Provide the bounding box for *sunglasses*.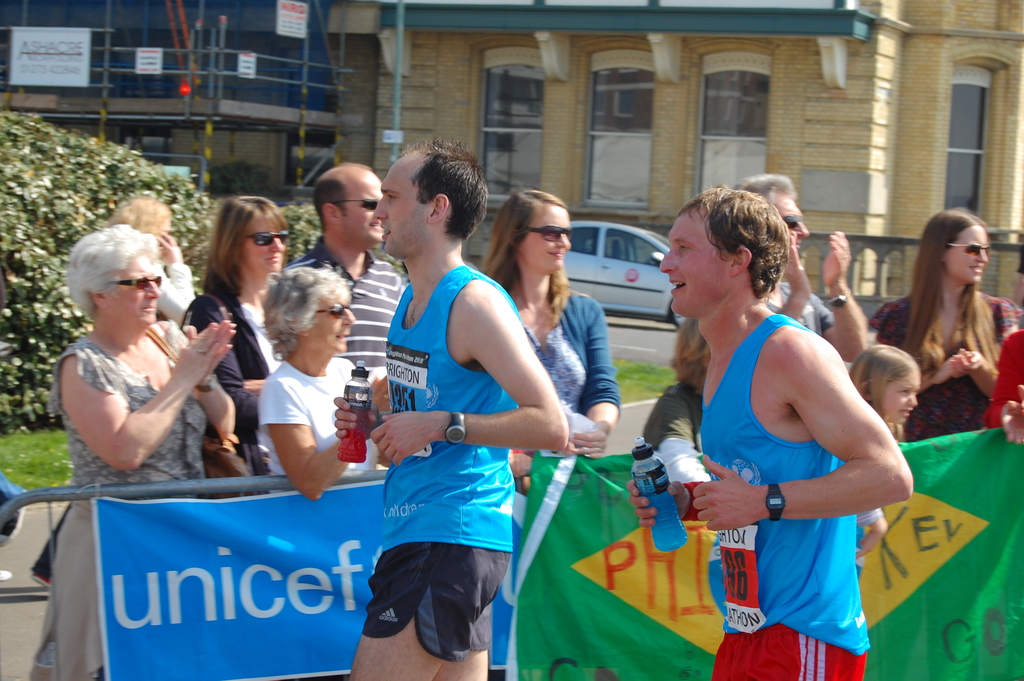
bbox=(333, 197, 380, 211).
